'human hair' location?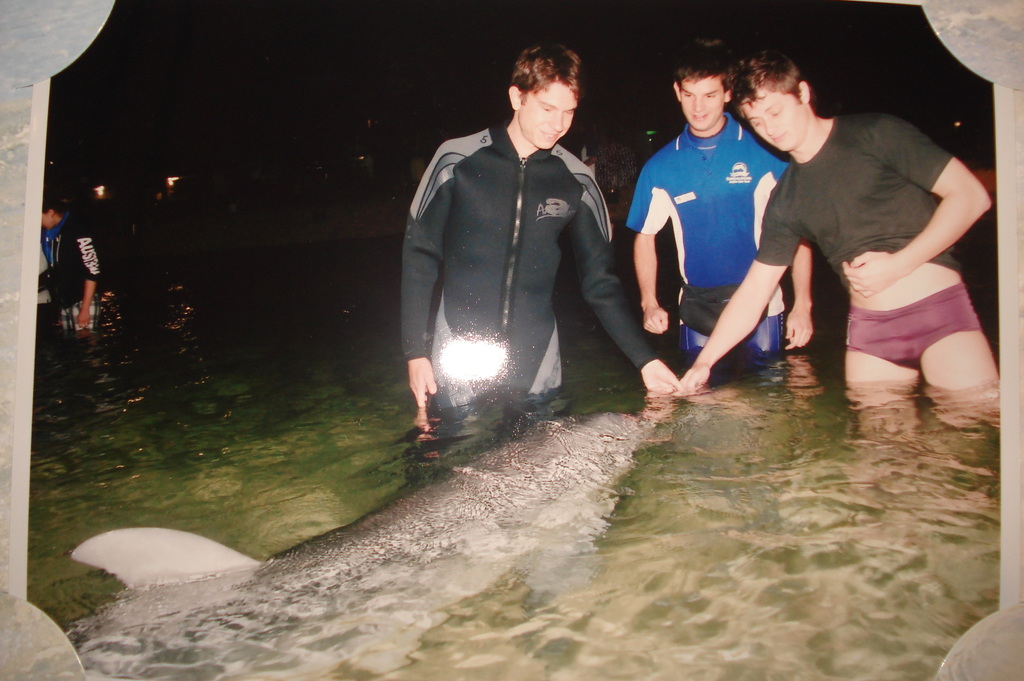
bbox=[673, 42, 746, 99]
